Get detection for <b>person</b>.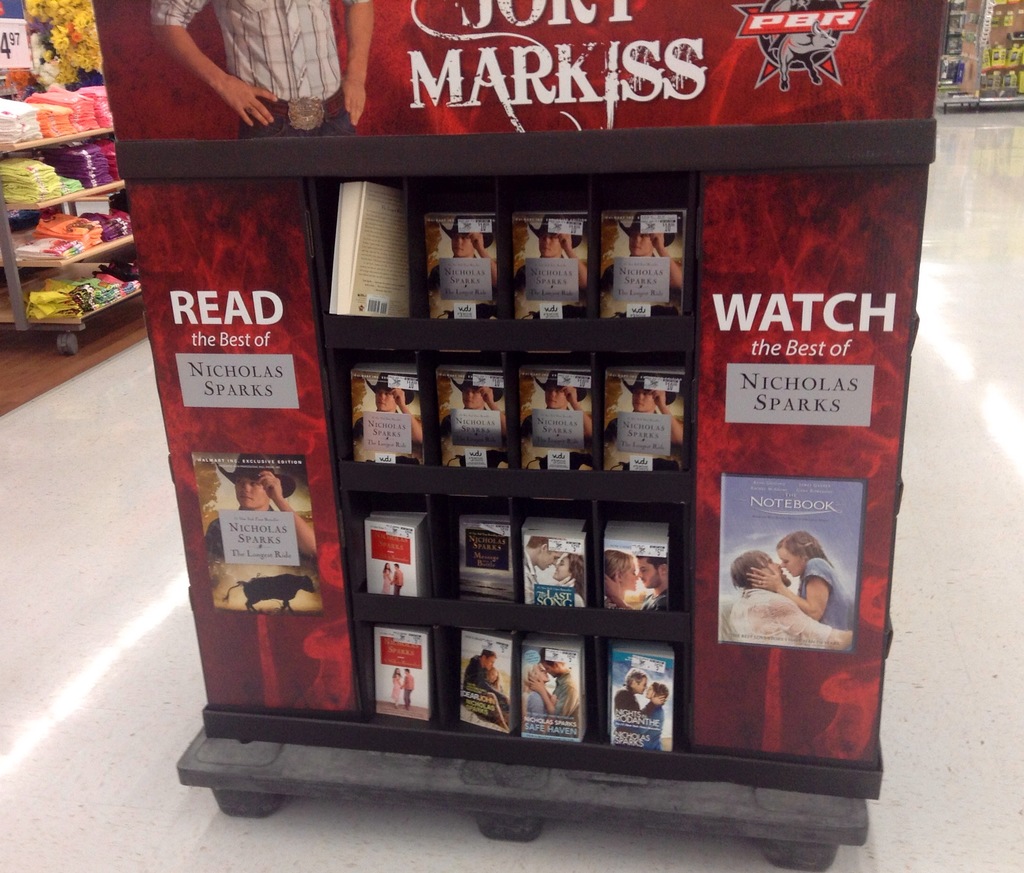
Detection: [x1=518, y1=649, x2=578, y2=734].
